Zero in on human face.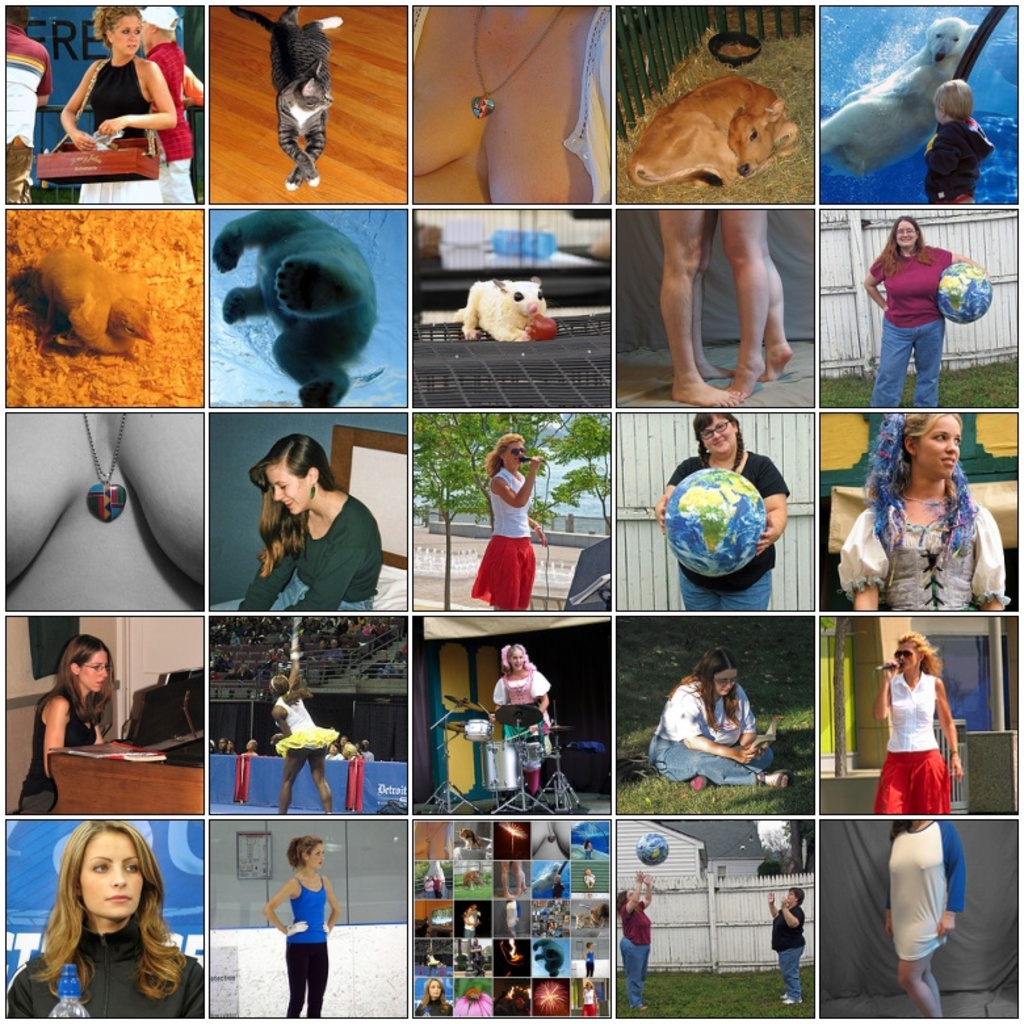
Zeroed in: [left=303, top=845, right=323, bottom=874].
